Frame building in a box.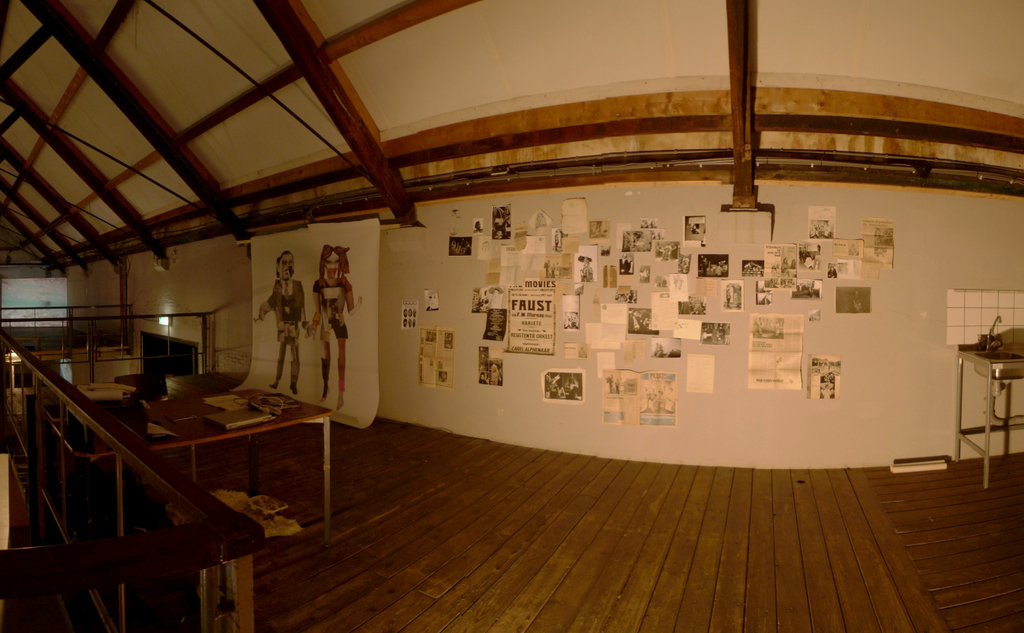
x1=0, y1=0, x2=1023, y2=630.
